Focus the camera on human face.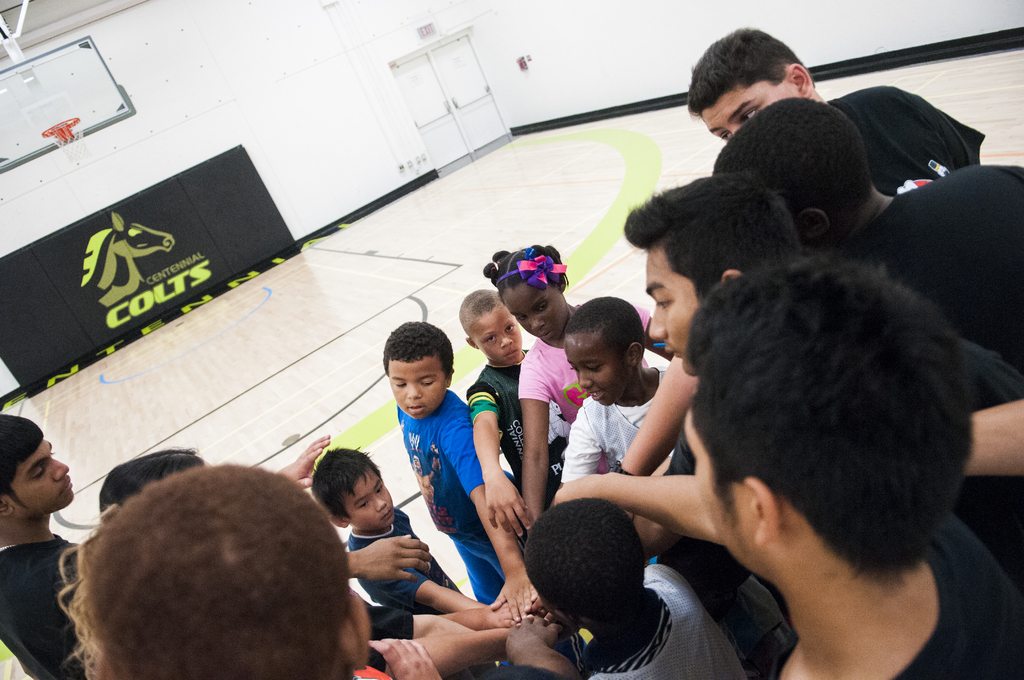
Focus region: <region>7, 439, 75, 512</region>.
